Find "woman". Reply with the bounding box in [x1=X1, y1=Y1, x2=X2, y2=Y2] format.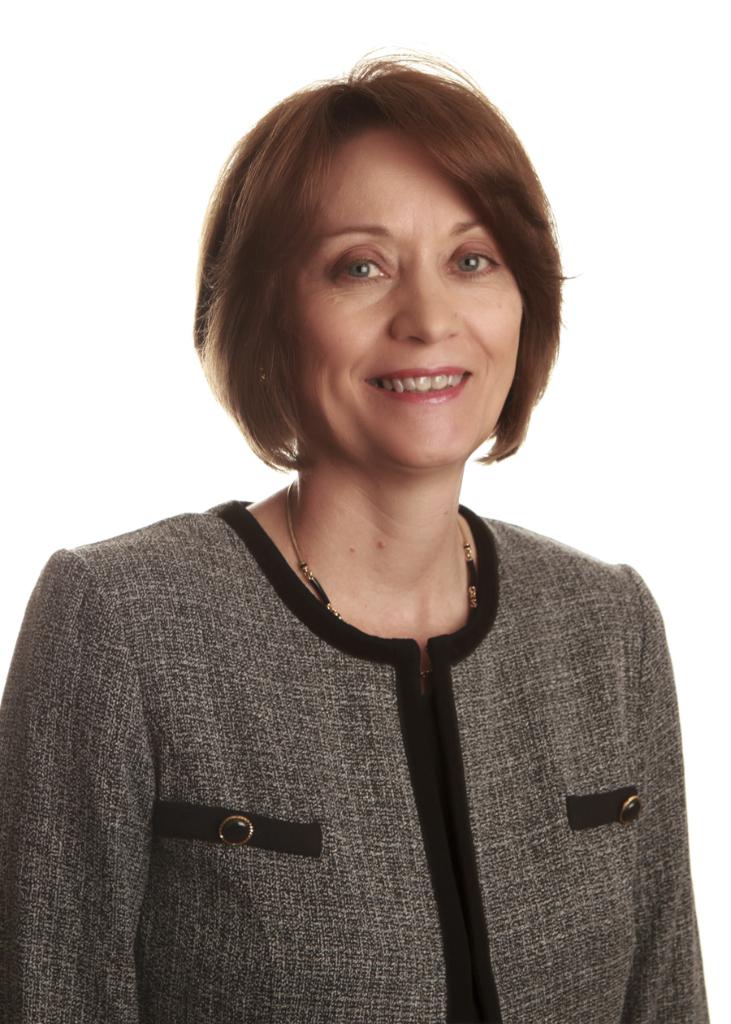
[x1=43, y1=89, x2=712, y2=937].
